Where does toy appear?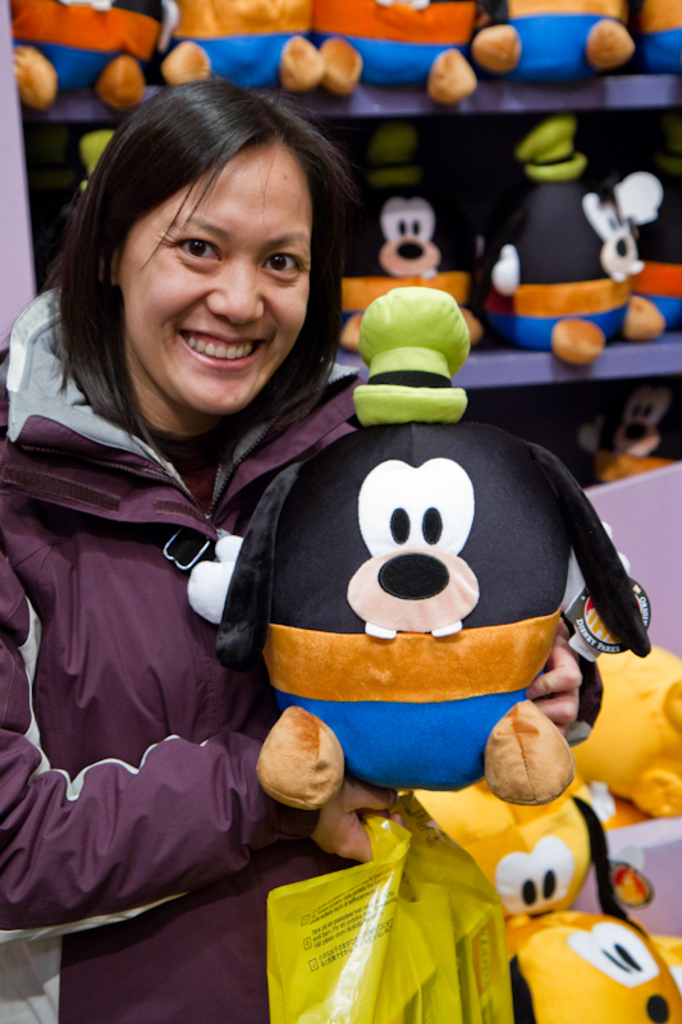
Appears at box=[637, 0, 681, 79].
